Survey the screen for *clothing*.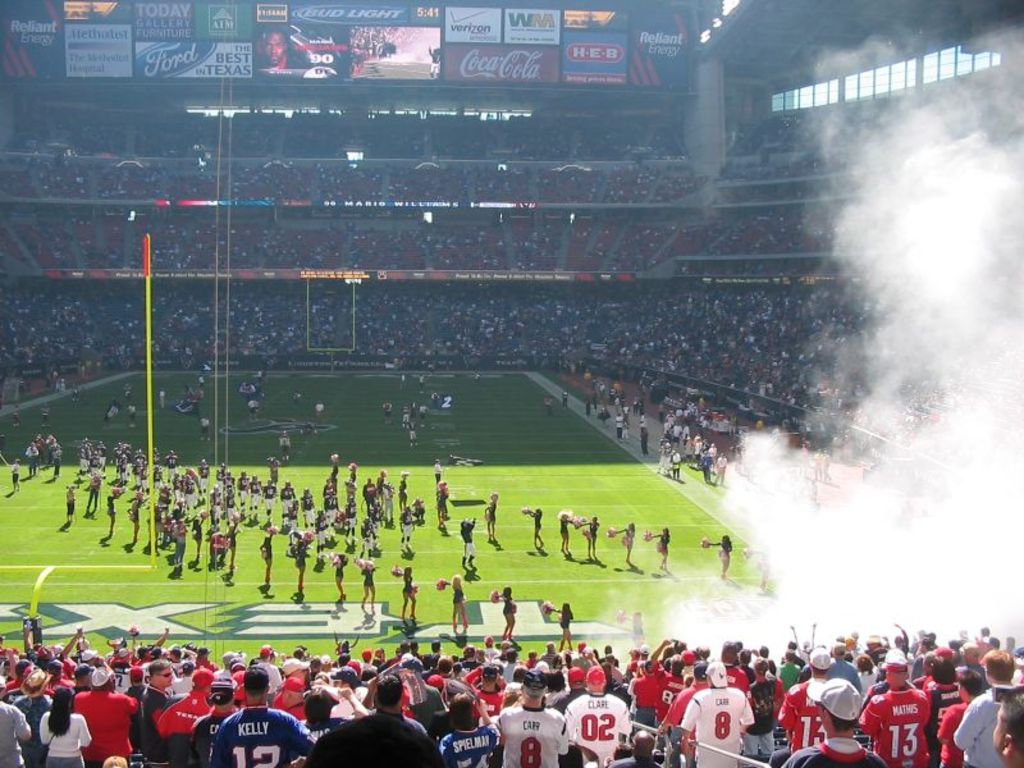
Survey found: <box>282,436,288,457</box>.
